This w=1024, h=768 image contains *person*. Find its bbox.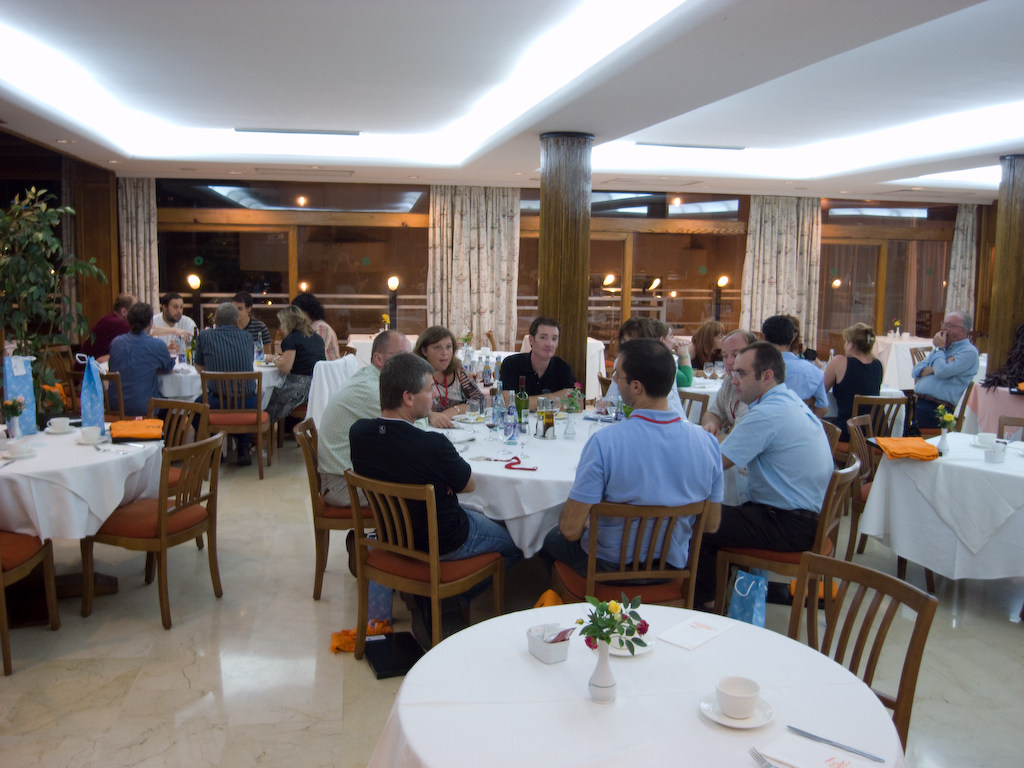
539,337,726,600.
